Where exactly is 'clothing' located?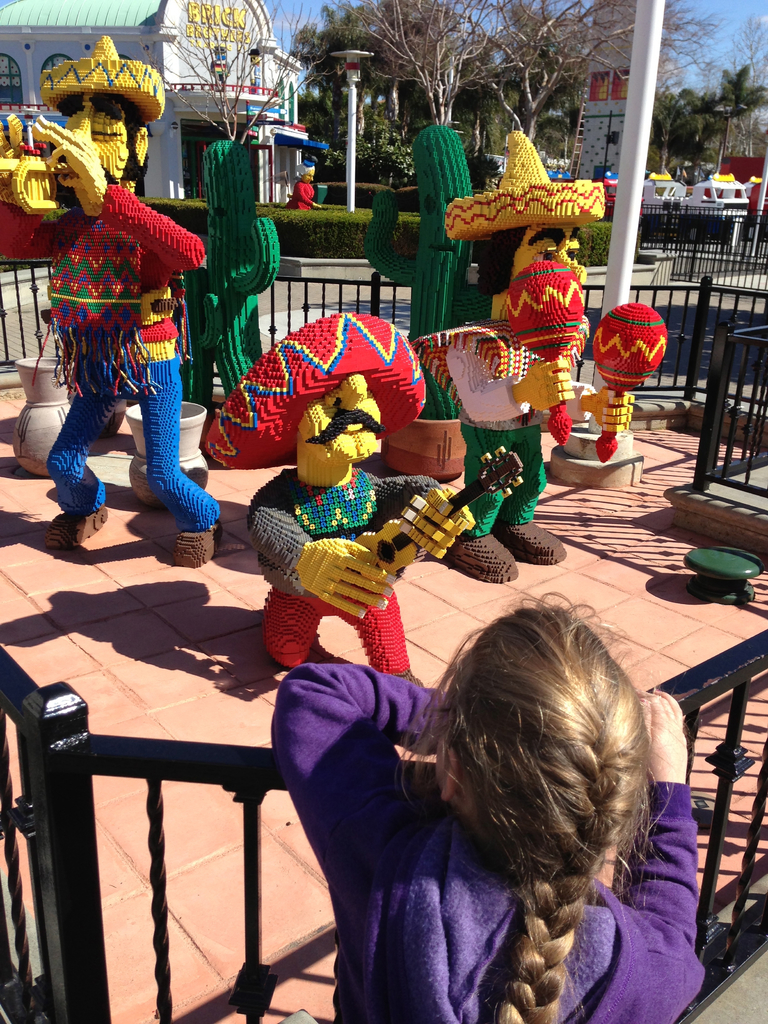
Its bounding box is 444 316 575 529.
